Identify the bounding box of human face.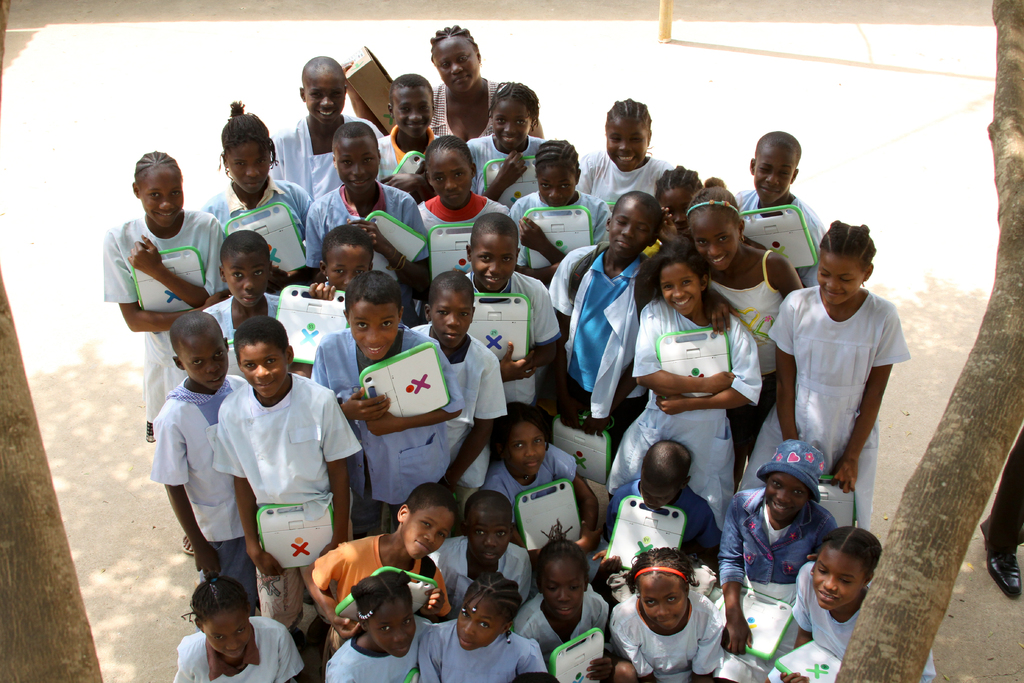
bbox=[689, 201, 732, 270].
